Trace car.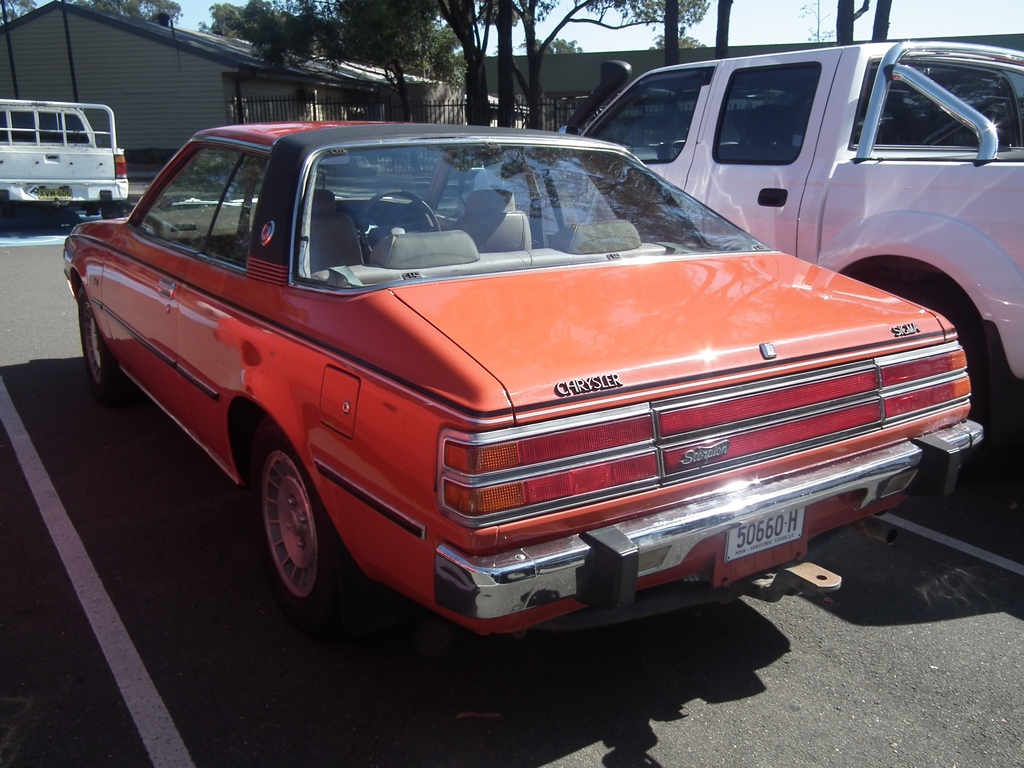
Traced to bbox=(67, 109, 1006, 644).
